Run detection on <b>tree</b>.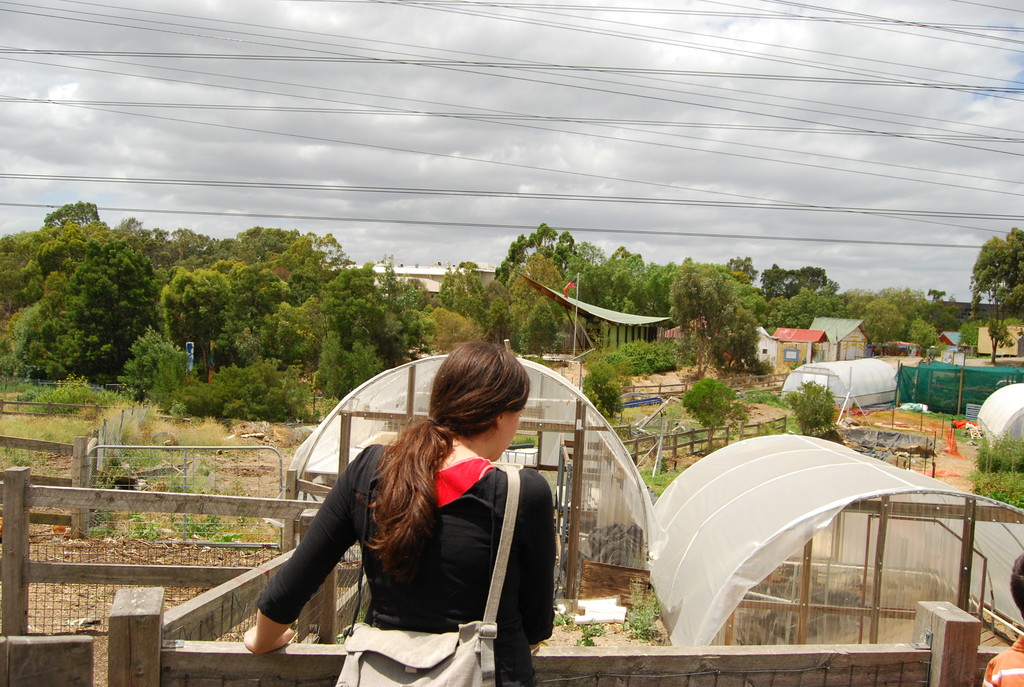
Result: left=232, top=230, right=347, bottom=276.
